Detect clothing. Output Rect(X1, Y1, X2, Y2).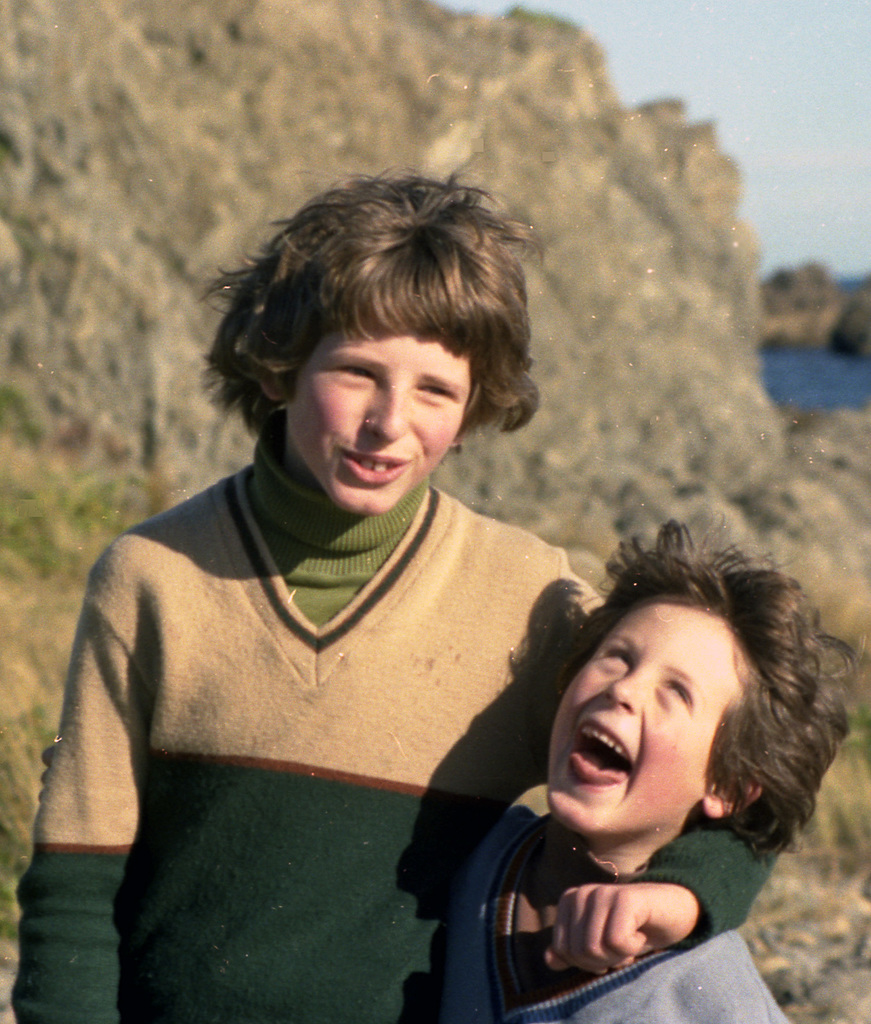
Rect(13, 416, 785, 1023).
